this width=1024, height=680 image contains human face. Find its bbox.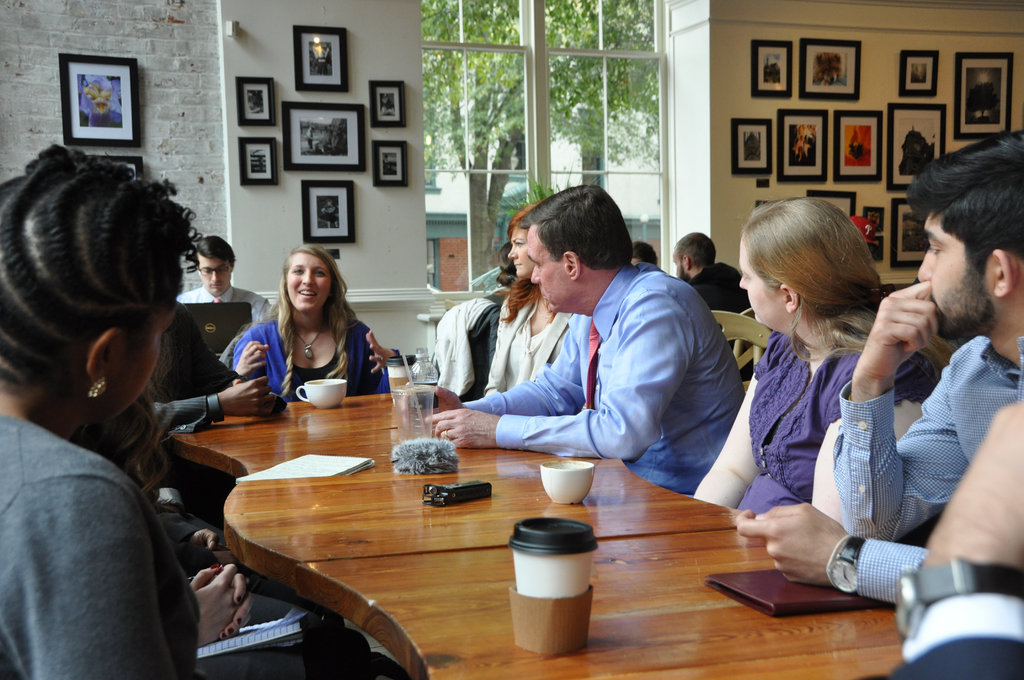
bbox(288, 254, 332, 314).
